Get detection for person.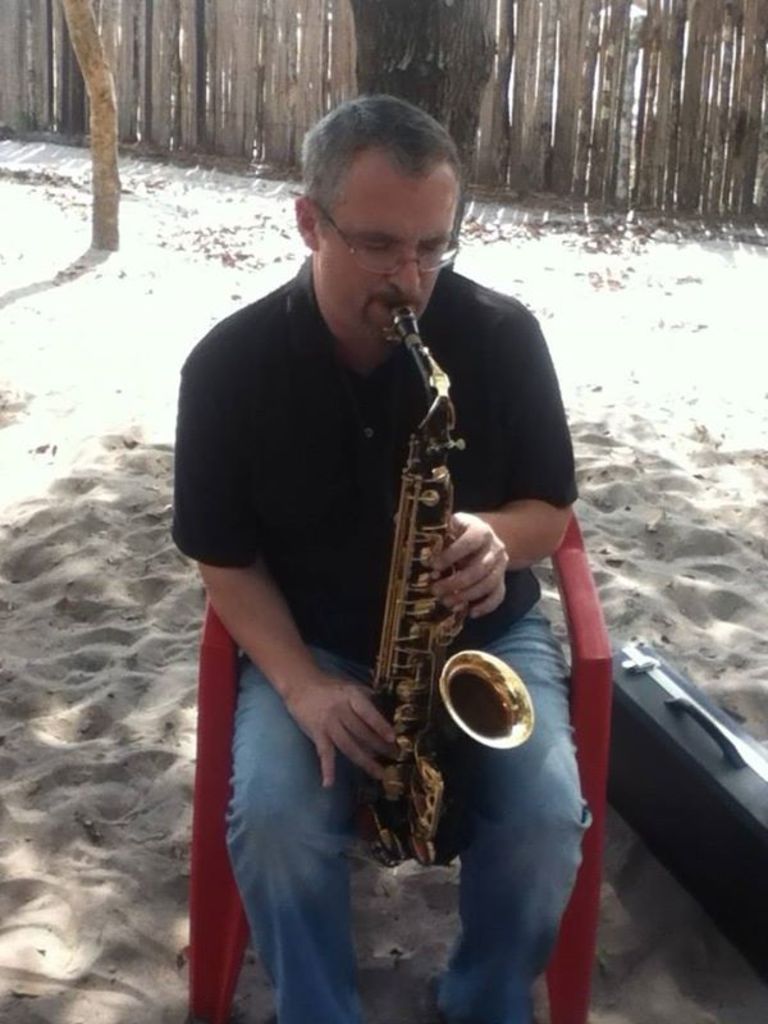
Detection: <region>170, 91, 589, 1023</region>.
